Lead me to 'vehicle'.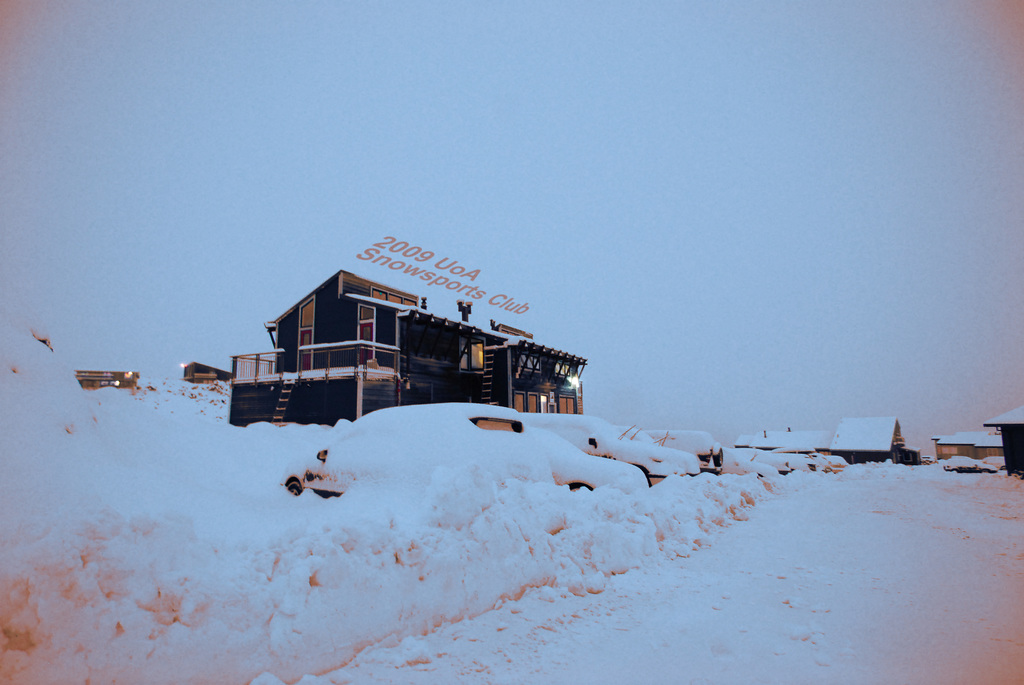
Lead to bbox(716, 446, 772, 482).
